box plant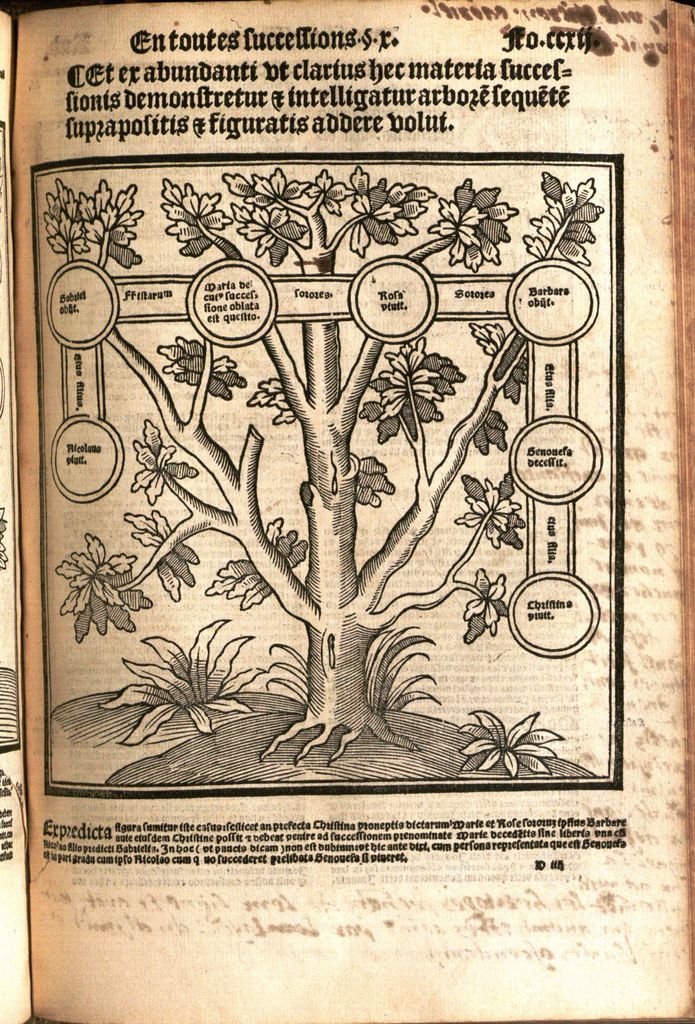
97 620 272 753
